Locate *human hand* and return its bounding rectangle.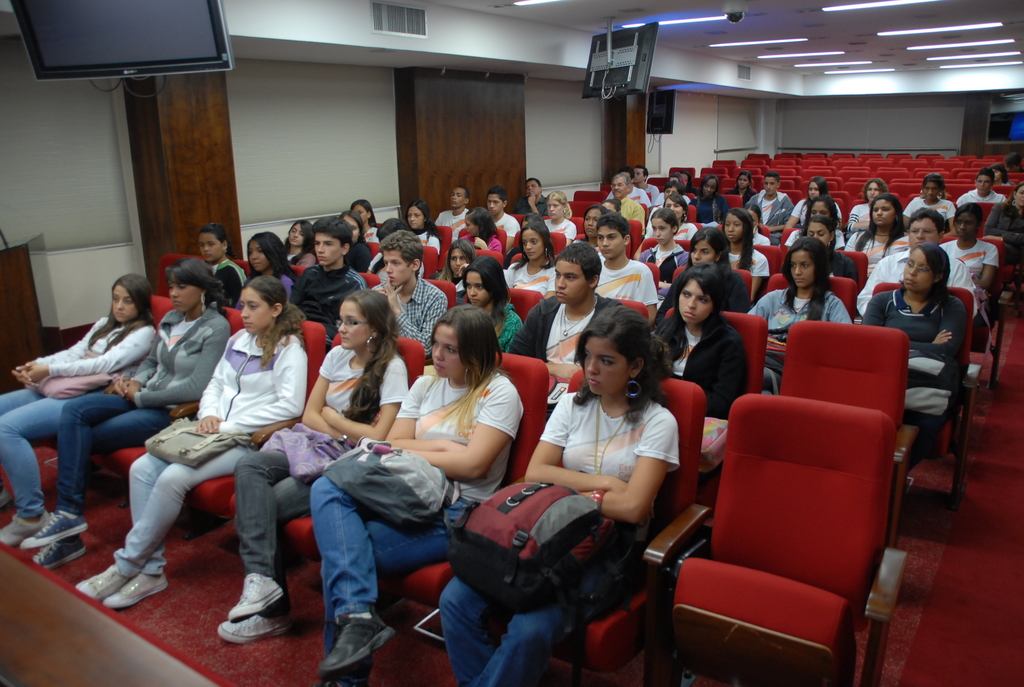
box=[446, 440, 491, 480].
